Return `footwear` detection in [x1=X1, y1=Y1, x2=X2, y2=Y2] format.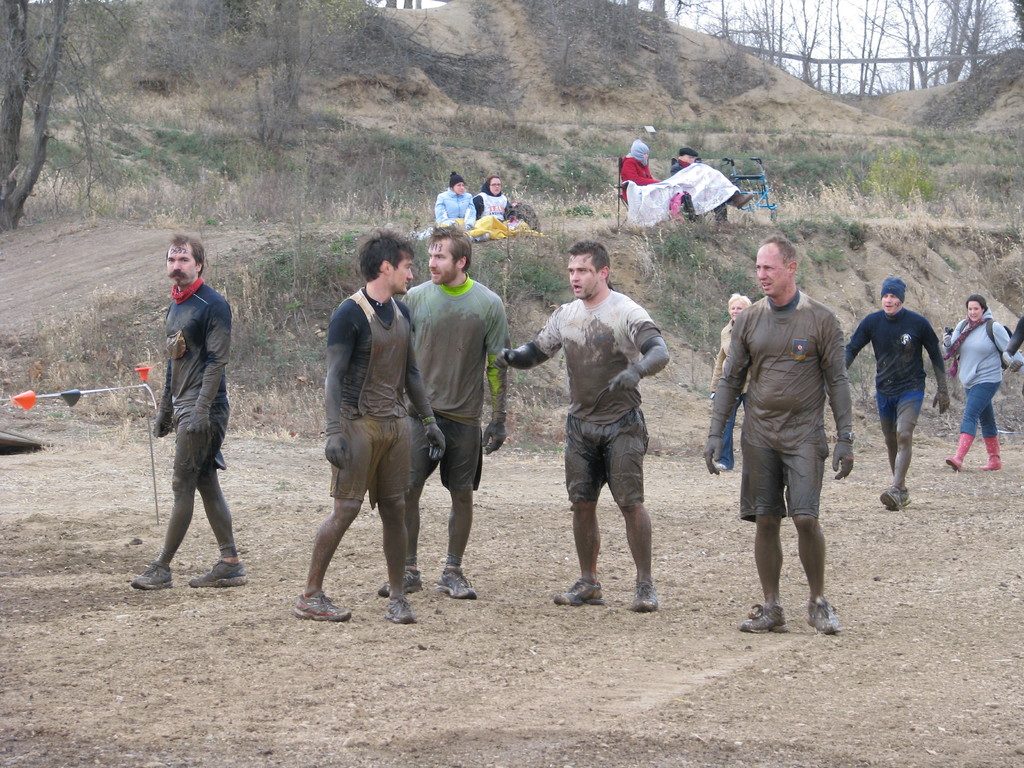
[x1=874, y1=491, x2=901, y2=514].
